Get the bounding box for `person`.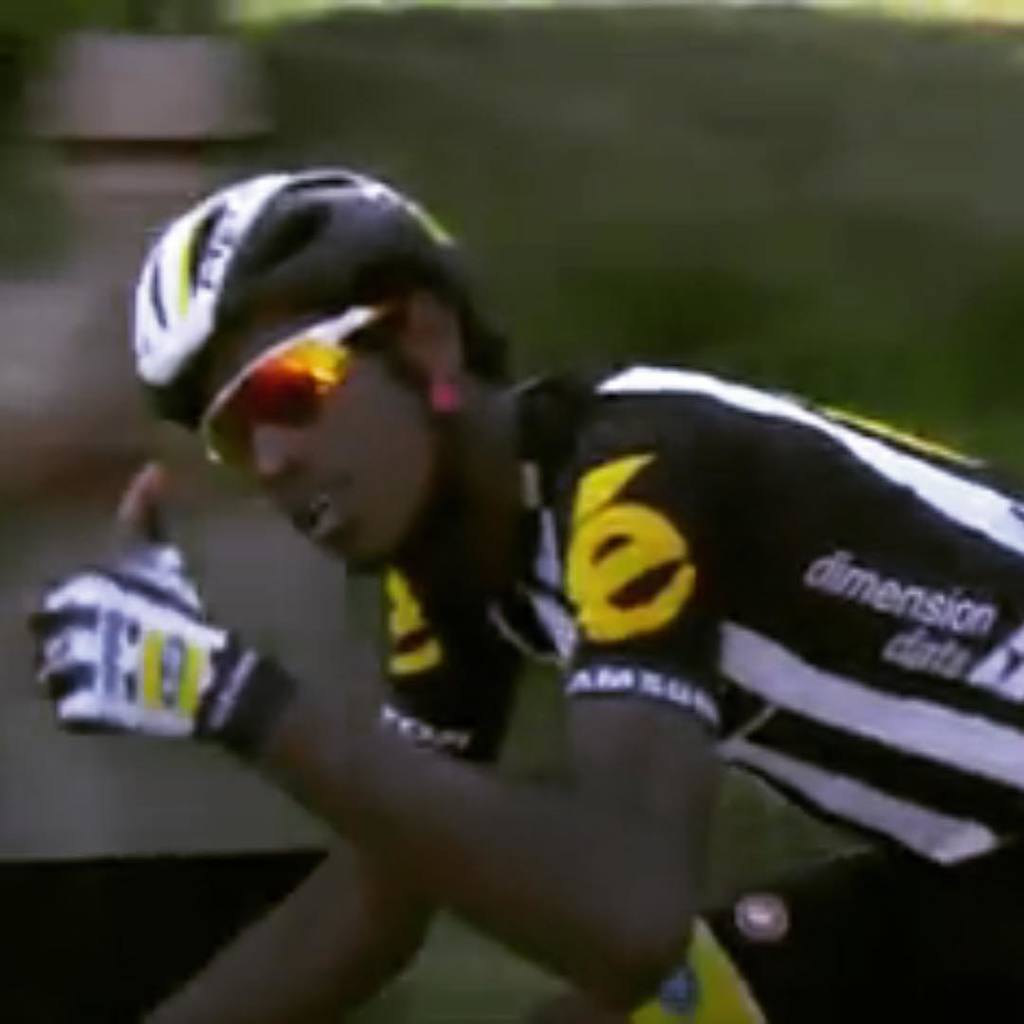
{"left": 103, "top": 165, "right": 946, "bottom": 992}.
